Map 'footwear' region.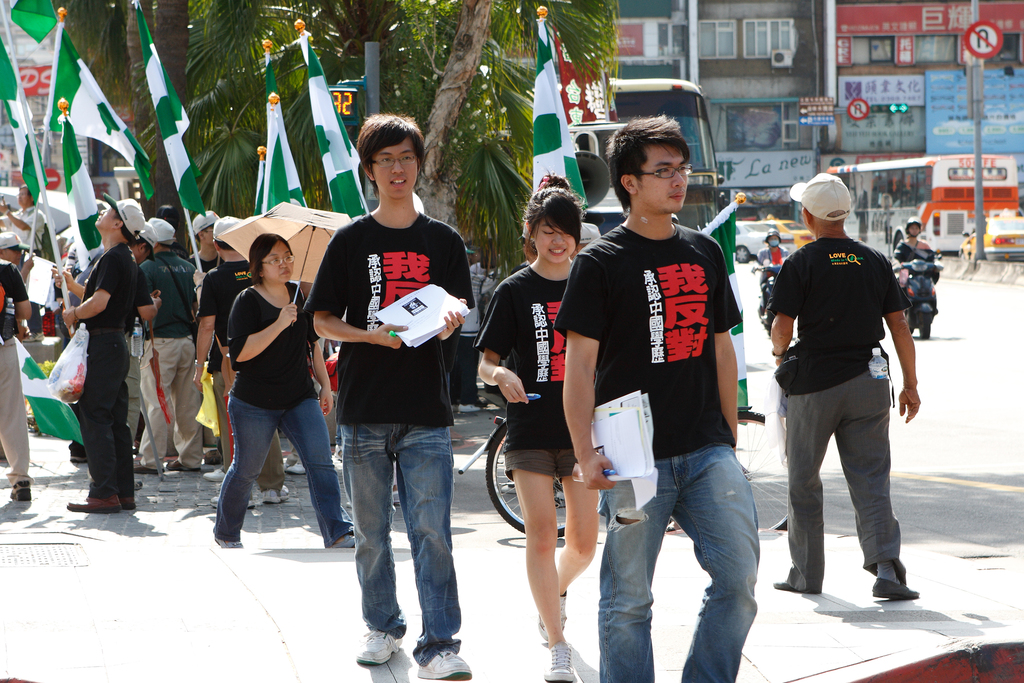
Mapped to (413, 650, 479, 682).
